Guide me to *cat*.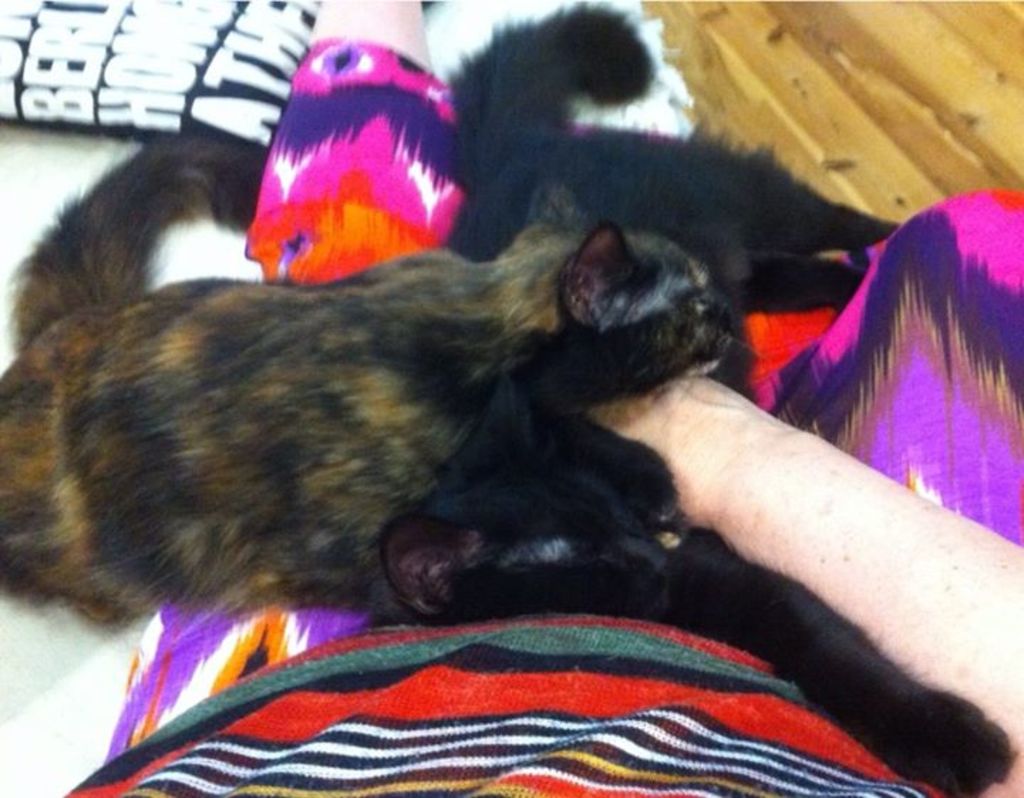
Guidance: left=0, top=127, right=738, bottom=616.
